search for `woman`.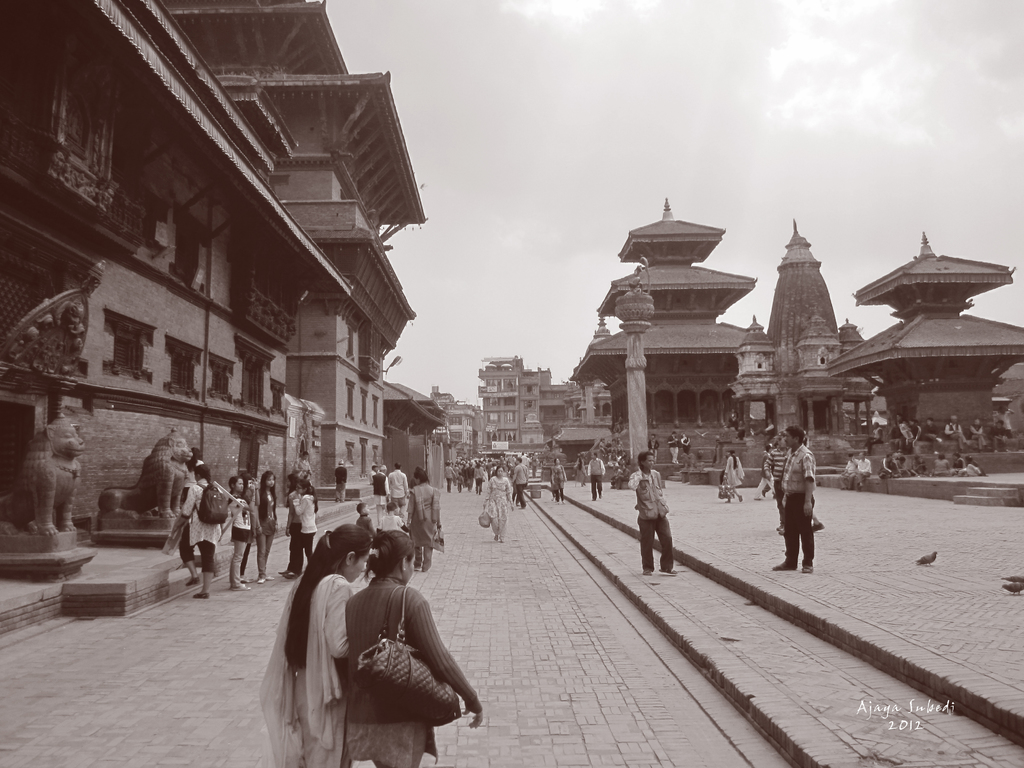
Found at crop(178, 468, 223, 598).
